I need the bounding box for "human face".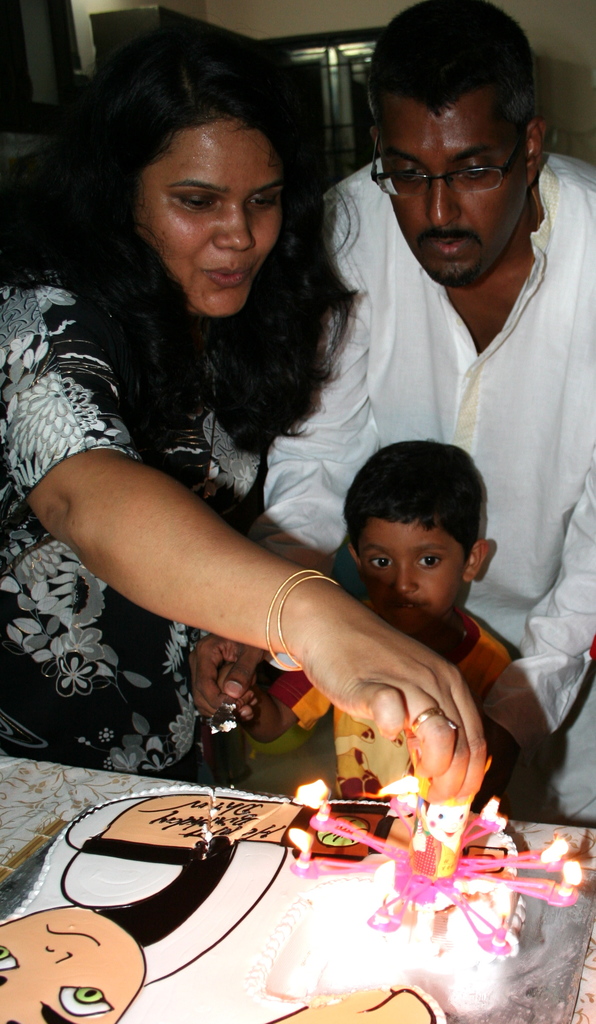
Here it is: box=[0, 904, 141, 1023].
